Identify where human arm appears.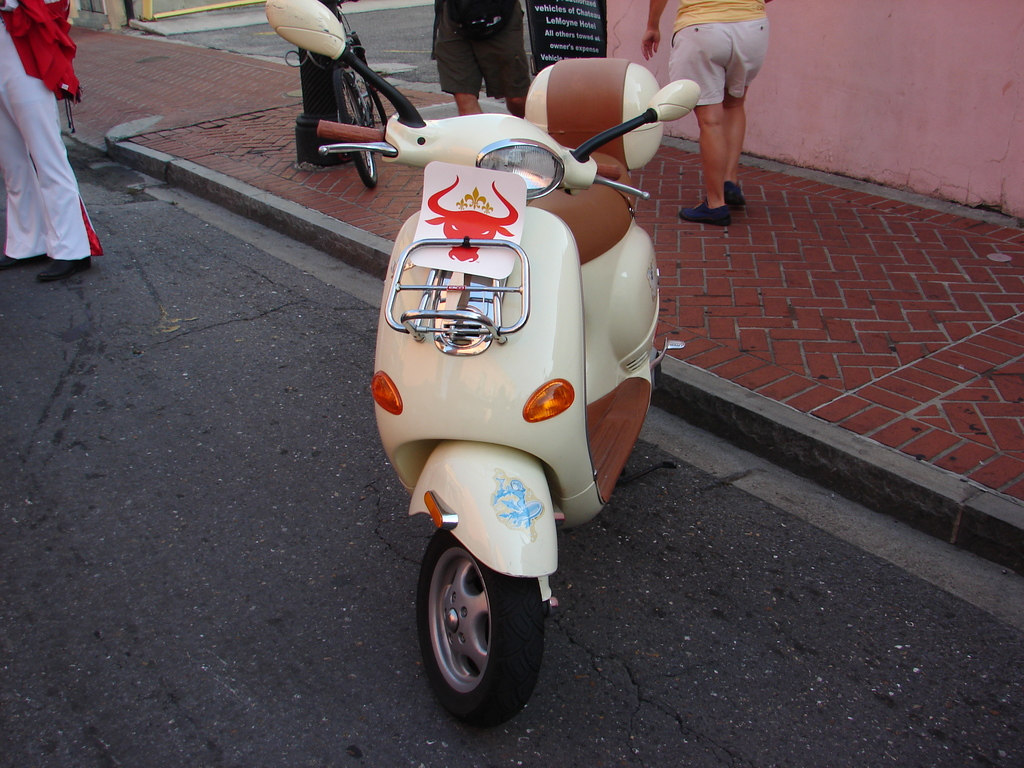
Appears at <region>642, 0, 669, 63</region>.
